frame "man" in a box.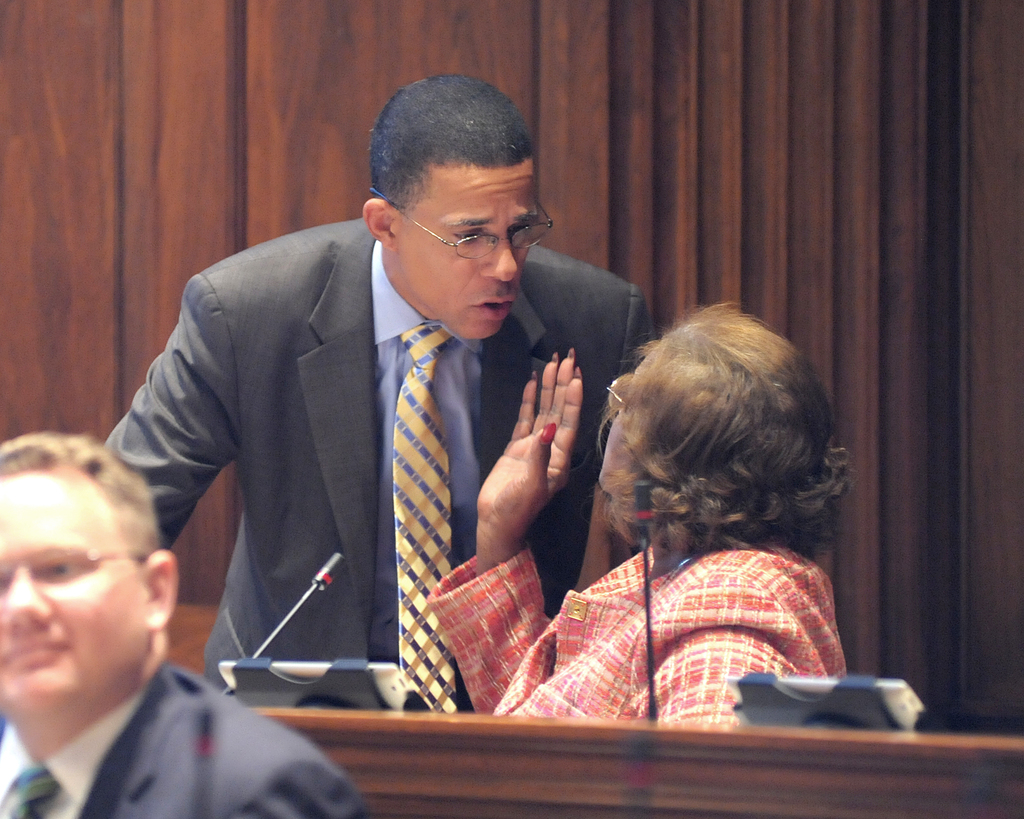
0:428:377:818.
